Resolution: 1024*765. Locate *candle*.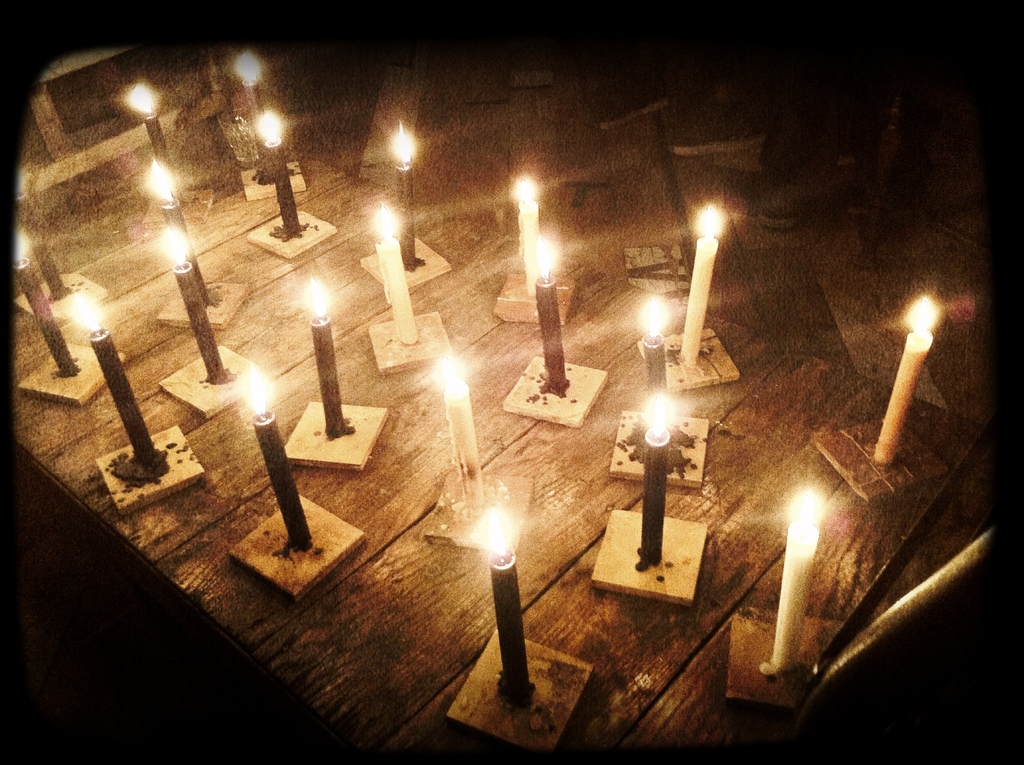
rect(767, 492, 829, 667).
